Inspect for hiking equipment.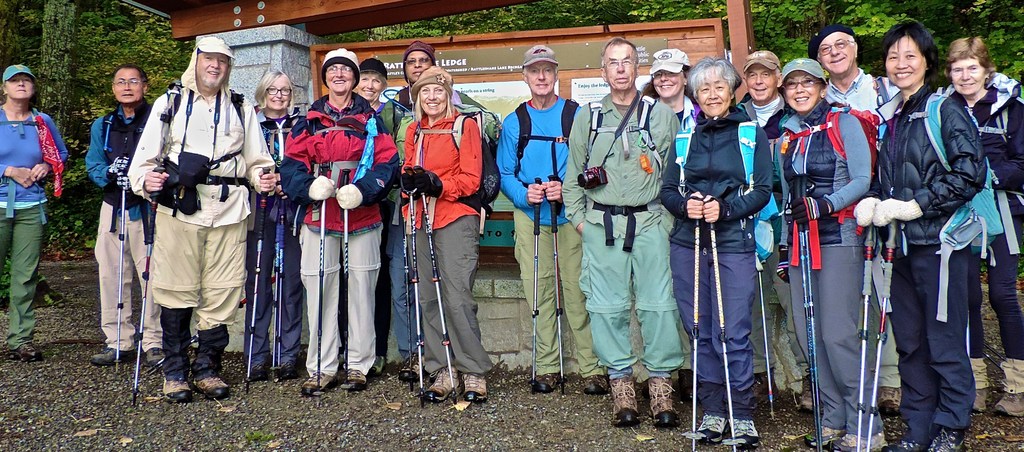
Inspection: (339, 365, 371, 393).
